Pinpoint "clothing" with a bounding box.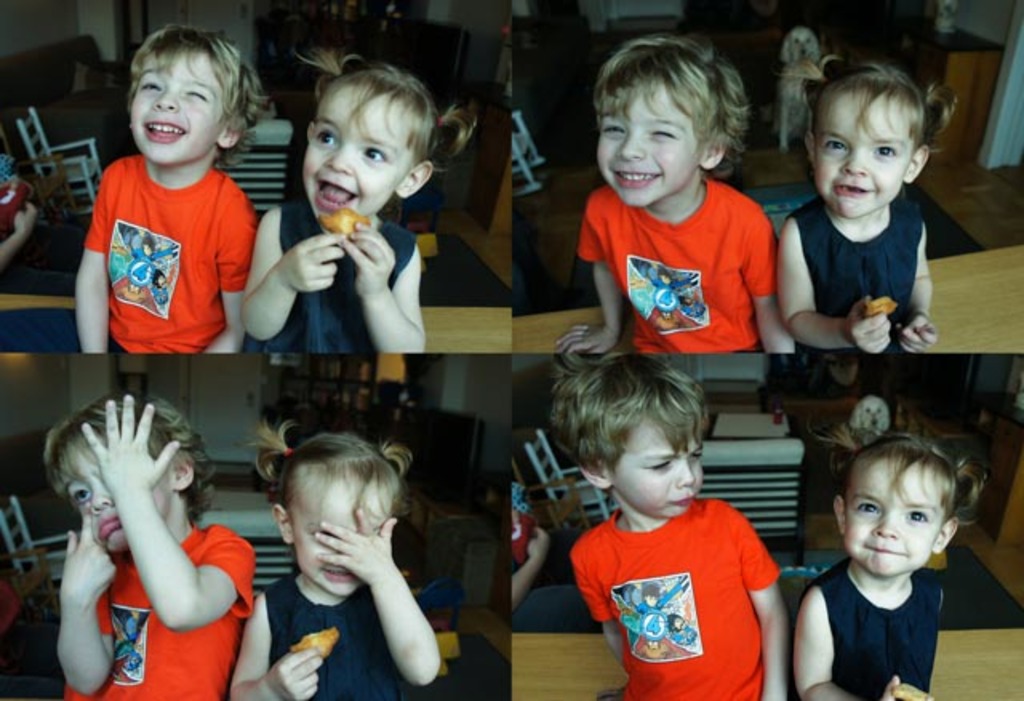
select_region(574, 162, 771, 352).
